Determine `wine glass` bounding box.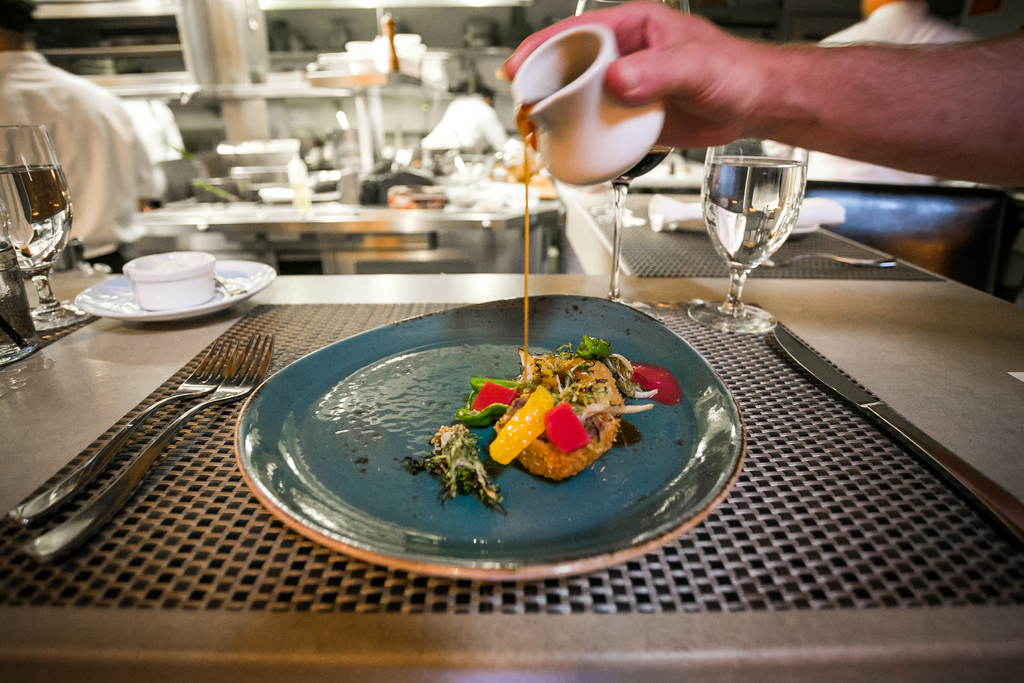
Determined: detection(688, 143, 804, 338).
